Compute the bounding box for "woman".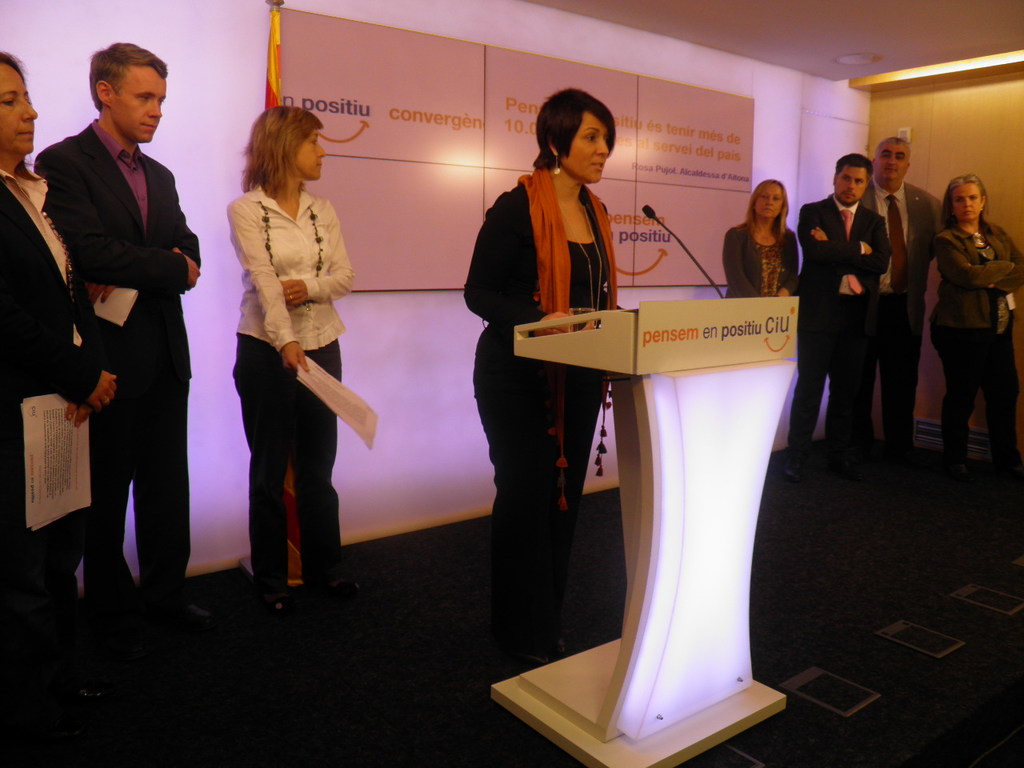
detection(926, 170, 1023, 498).
